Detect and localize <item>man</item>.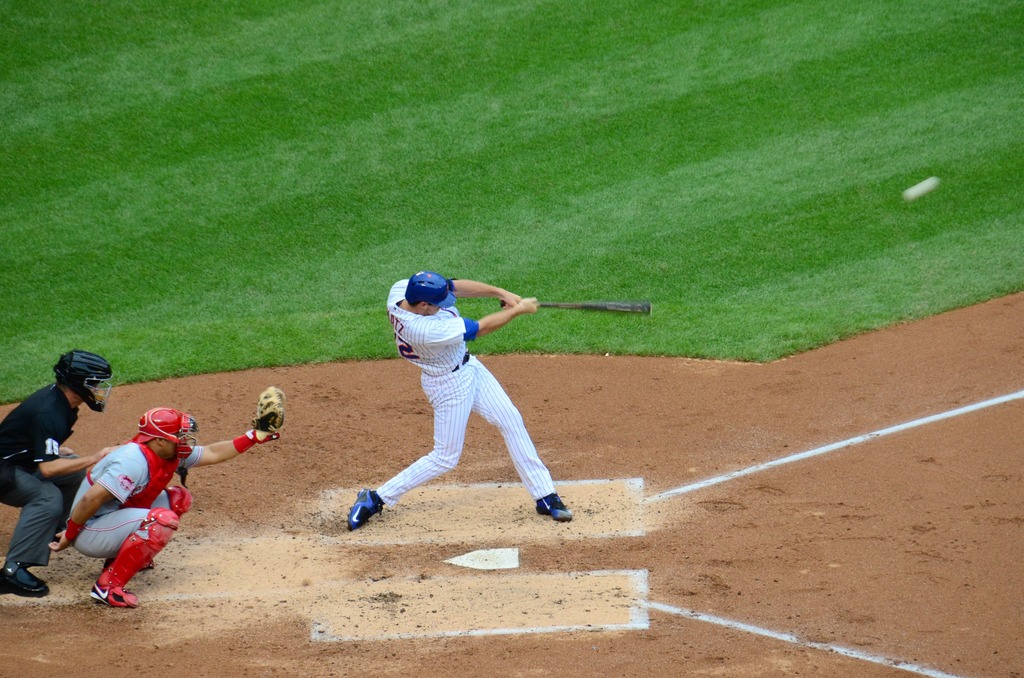
Localized at (x1=49, y1=382, x2=281, y2=611).
